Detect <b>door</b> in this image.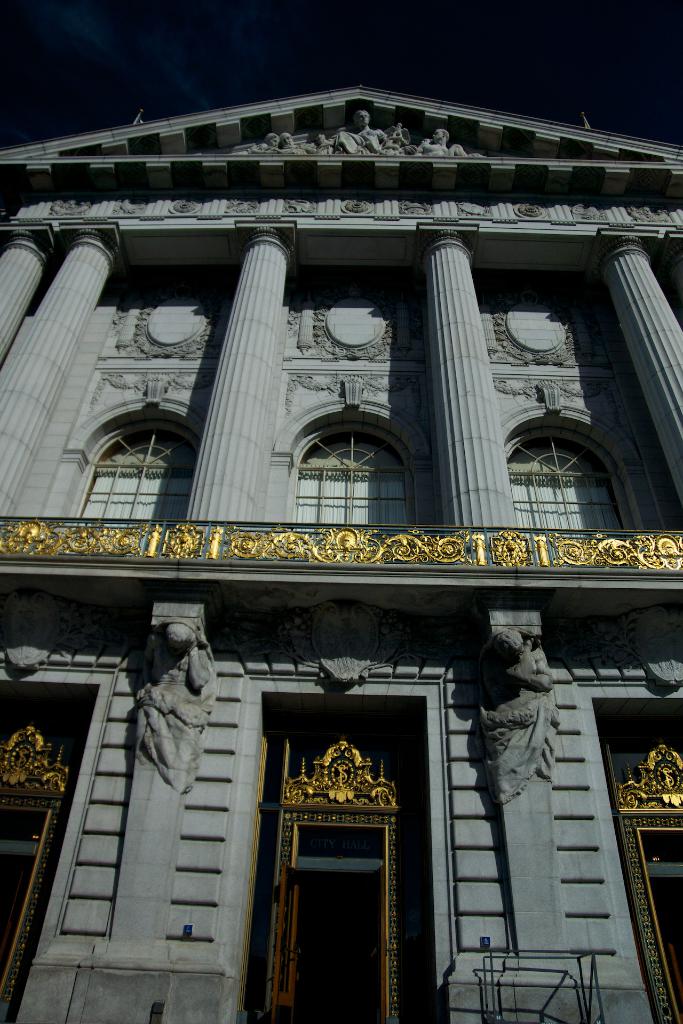
Detection: select_region(245, 673, 431, 1016).
